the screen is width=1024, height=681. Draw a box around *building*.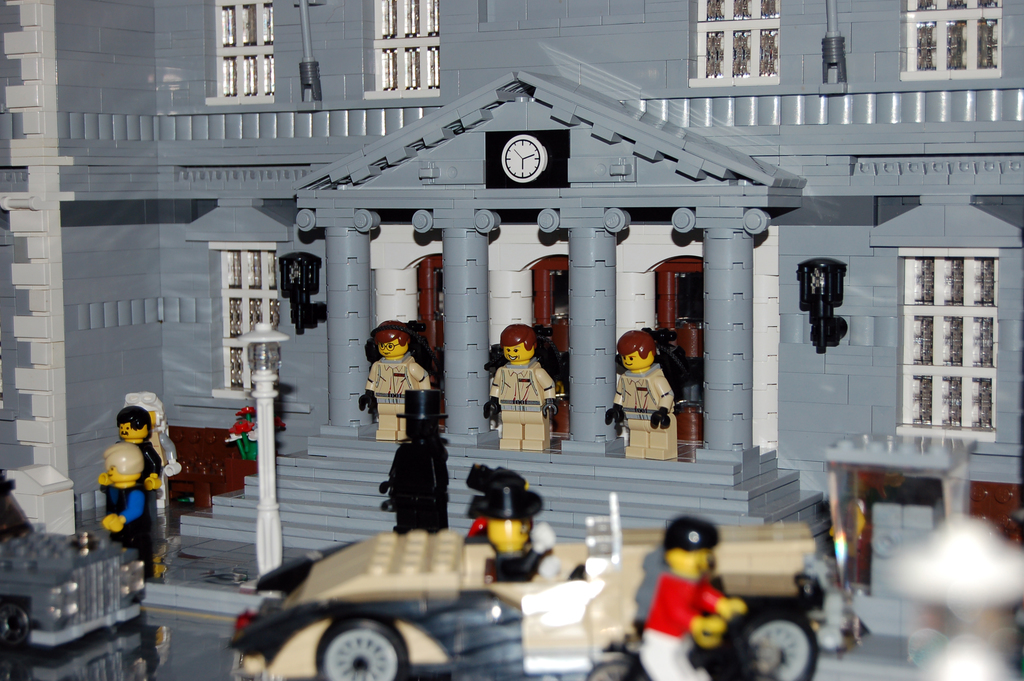
l=0, t=0, r=1023, b=616.
